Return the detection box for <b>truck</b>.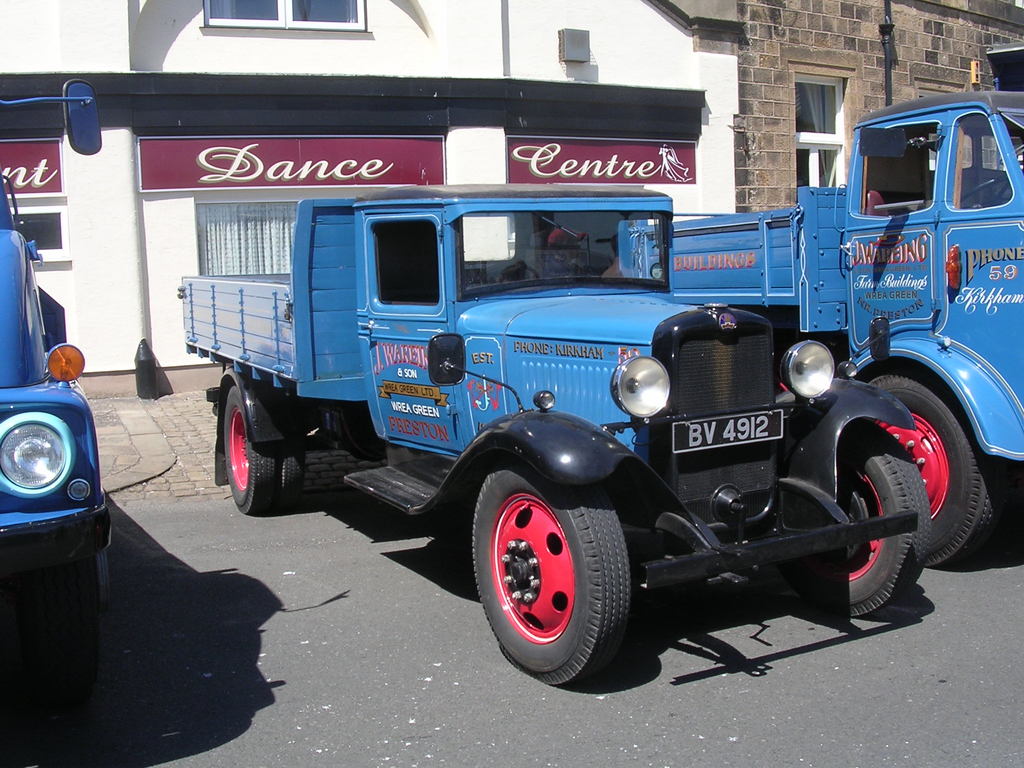
[0, 156, 111, 637].
